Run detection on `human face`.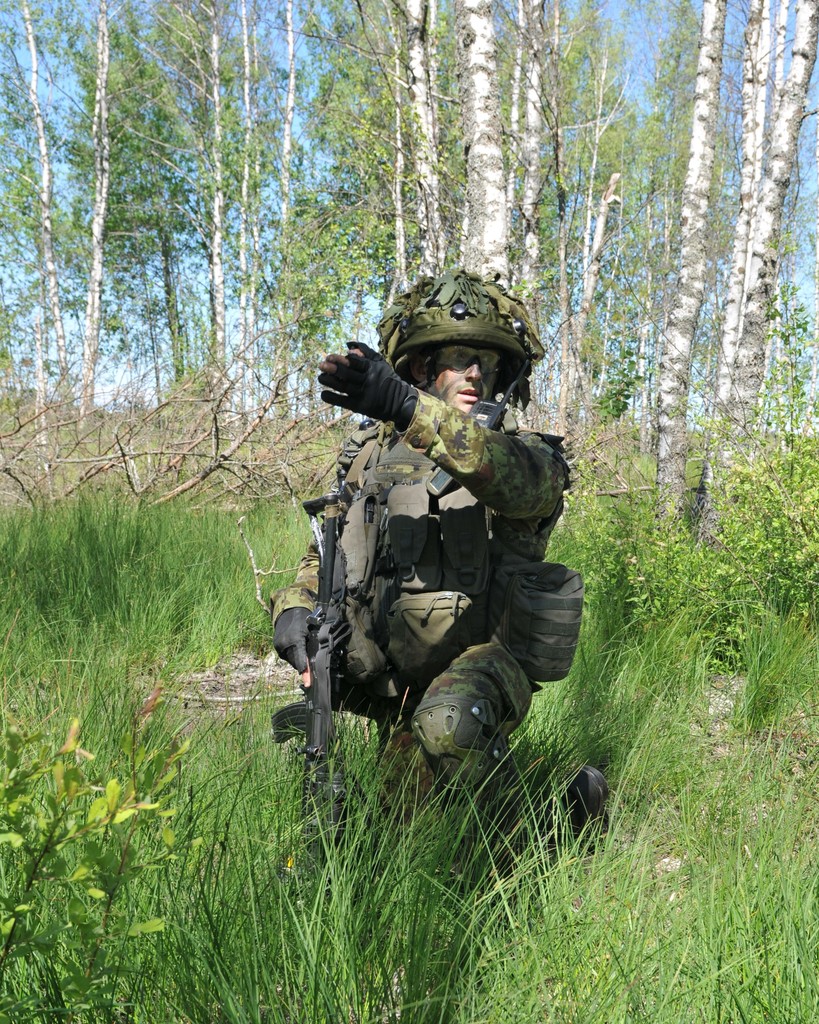
Result: [x1=434, y1=346, x2=503, y2=409].
